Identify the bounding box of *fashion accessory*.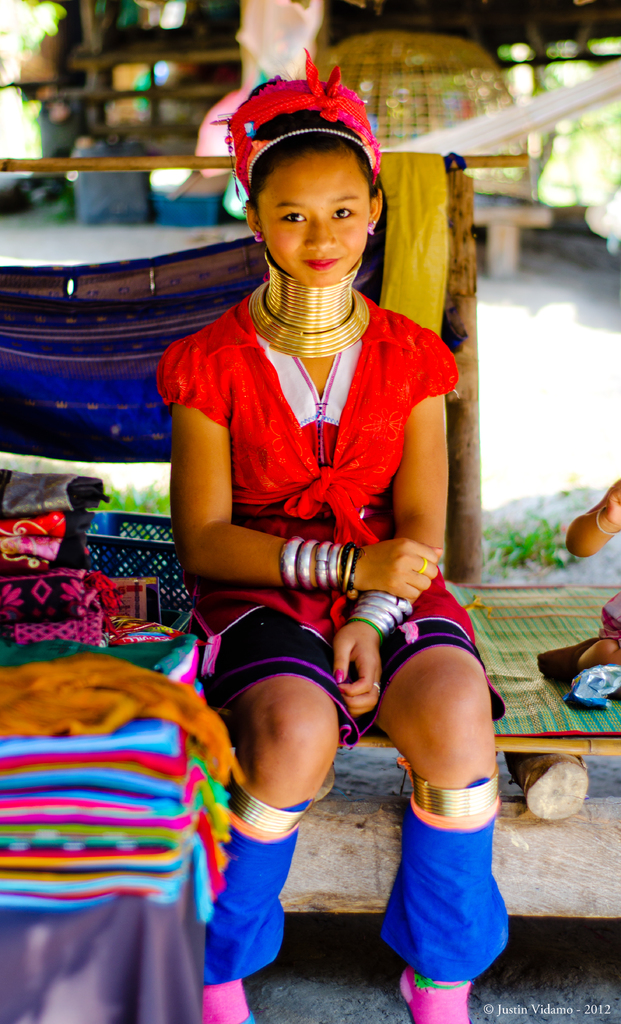
225,787,301,837.
